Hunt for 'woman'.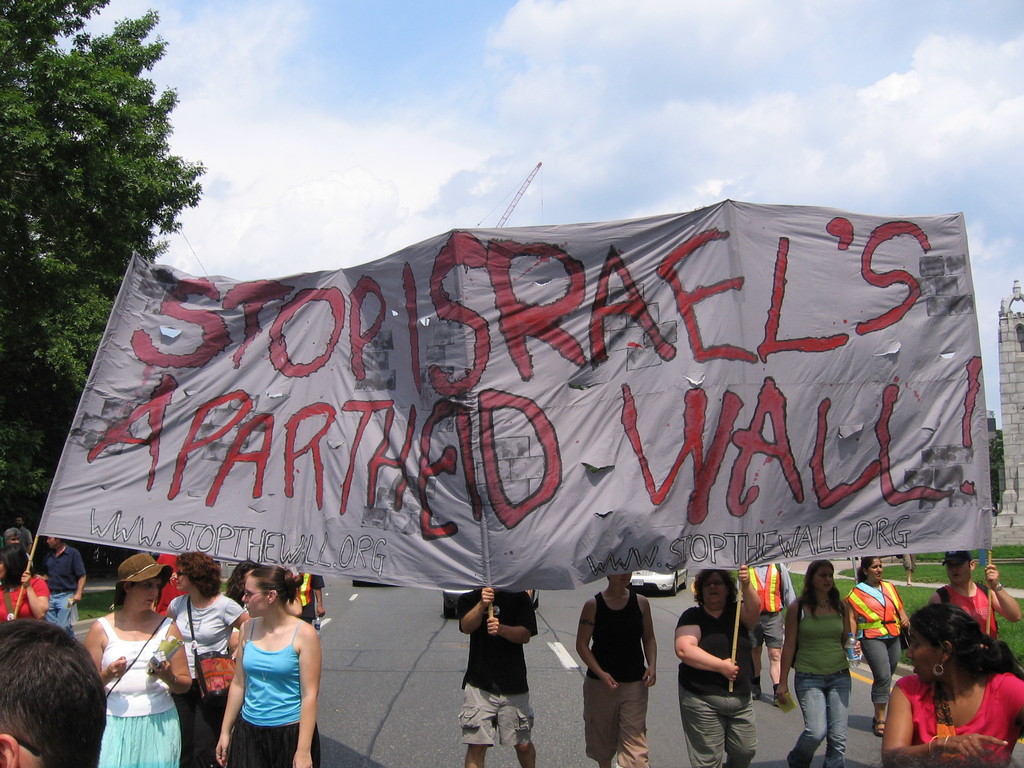
Hunted down at 883/605/1023/767.
